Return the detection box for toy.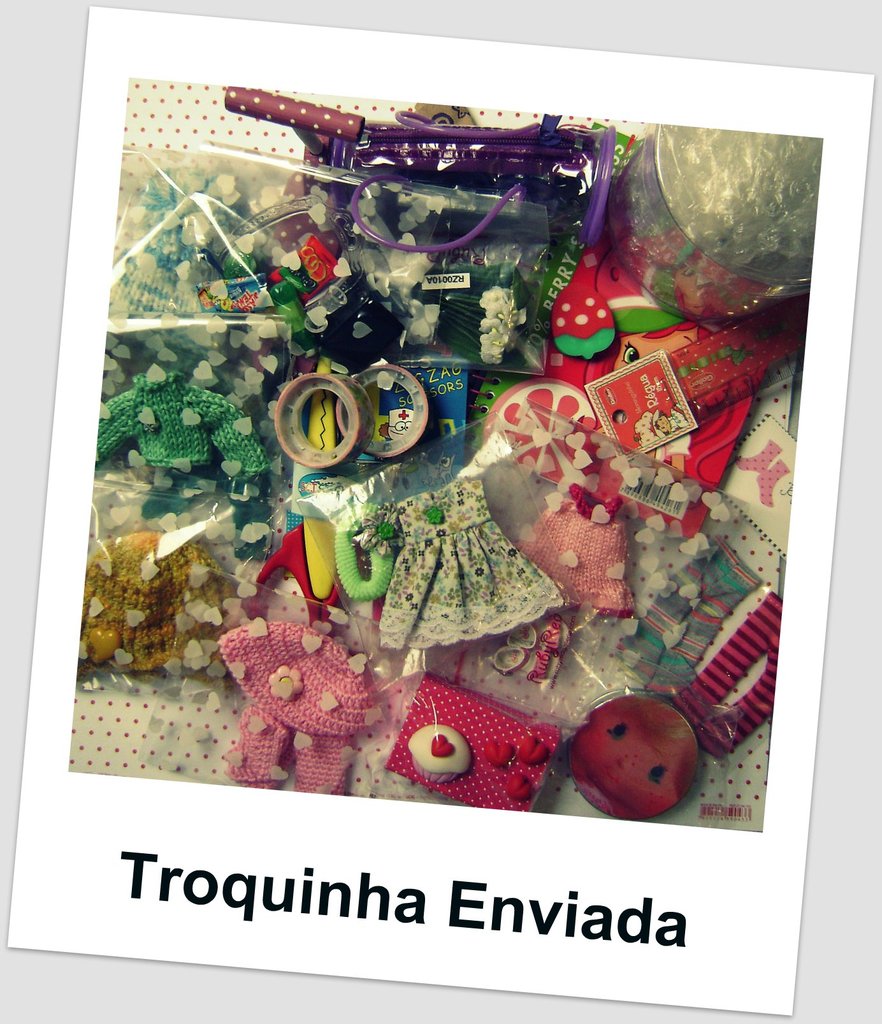
{"left": 387, "top": 678, "right": 557, "bottom": 812}.
